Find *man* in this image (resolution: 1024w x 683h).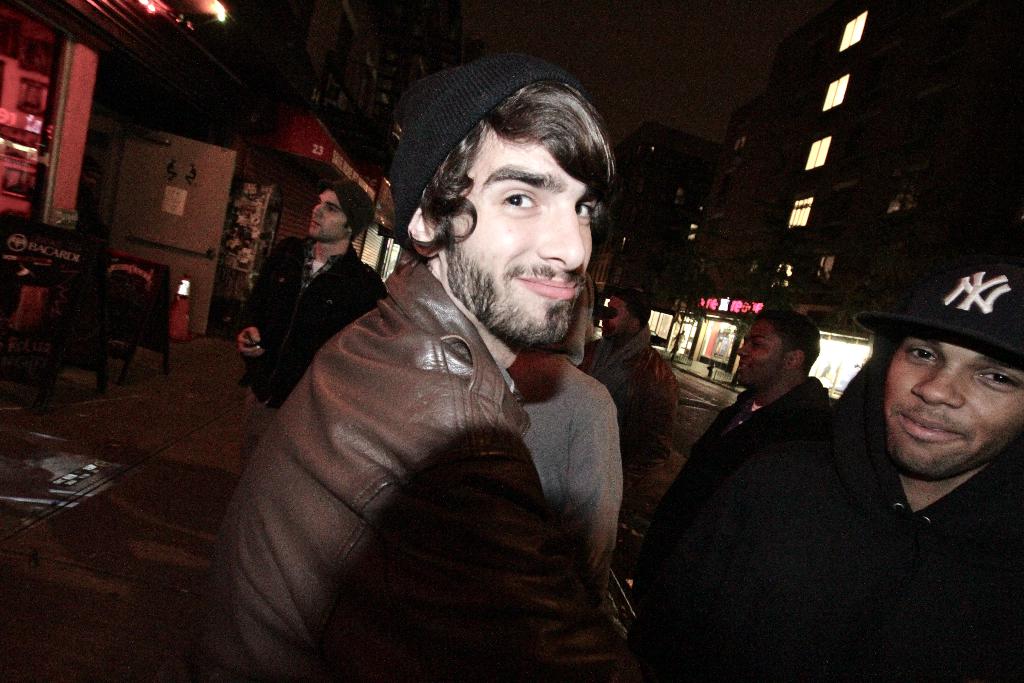
l=214, t=51, r=652, b=682.
